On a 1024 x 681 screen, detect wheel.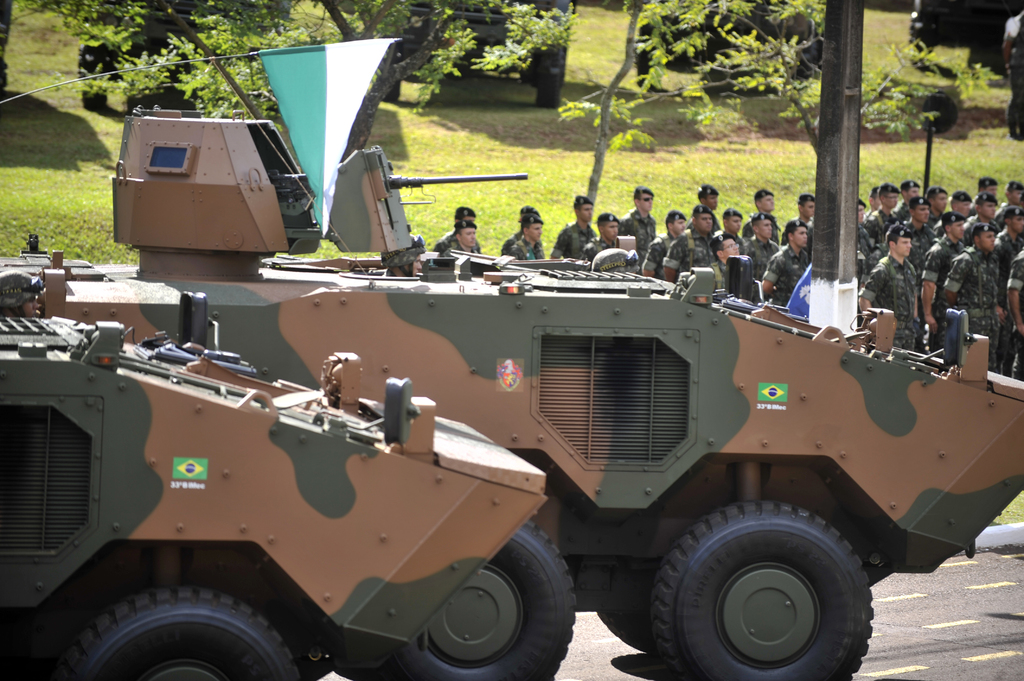
652,510,894,659.
